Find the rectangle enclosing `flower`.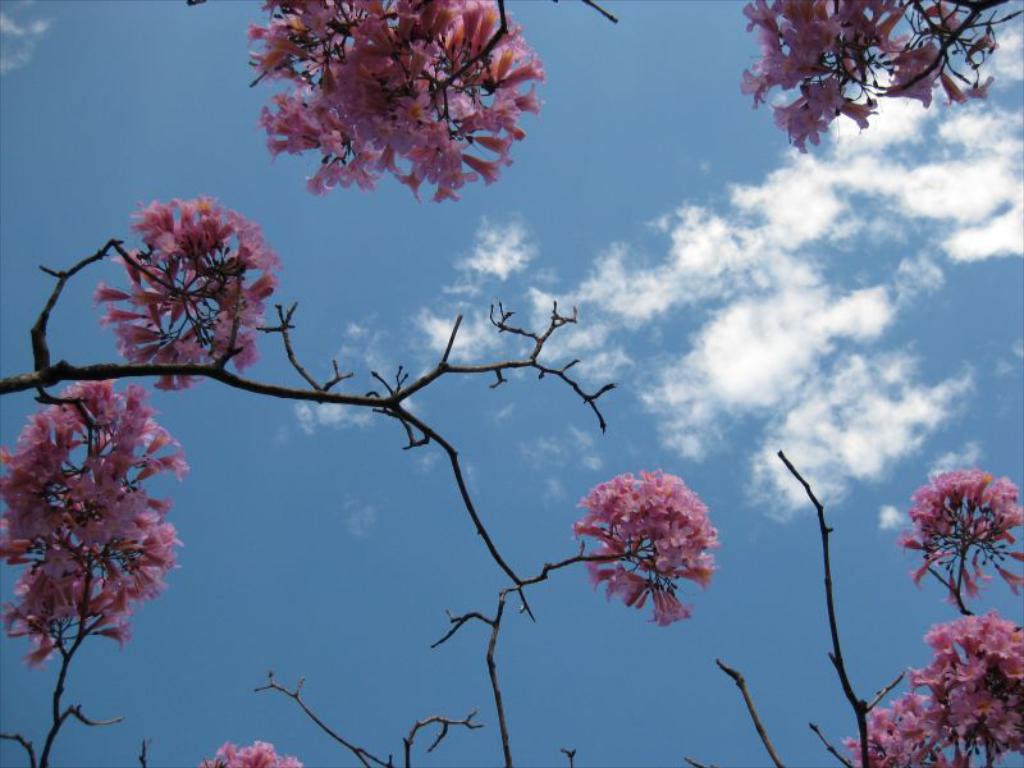
box(96, 196, 283, 387).
